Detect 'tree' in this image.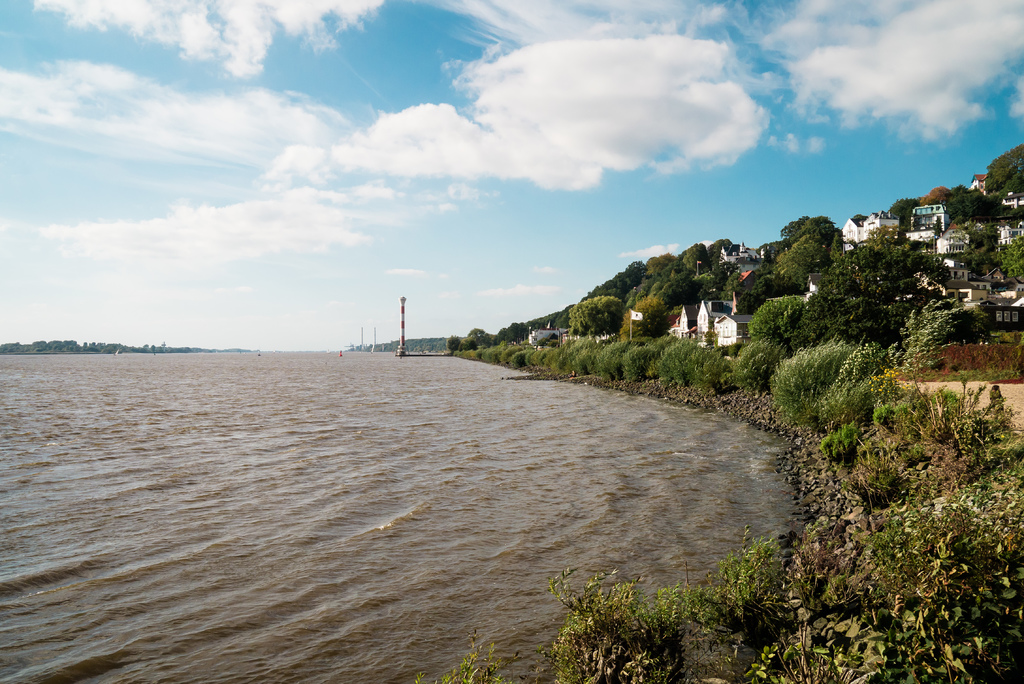
Detection: 569,293,626,335.
